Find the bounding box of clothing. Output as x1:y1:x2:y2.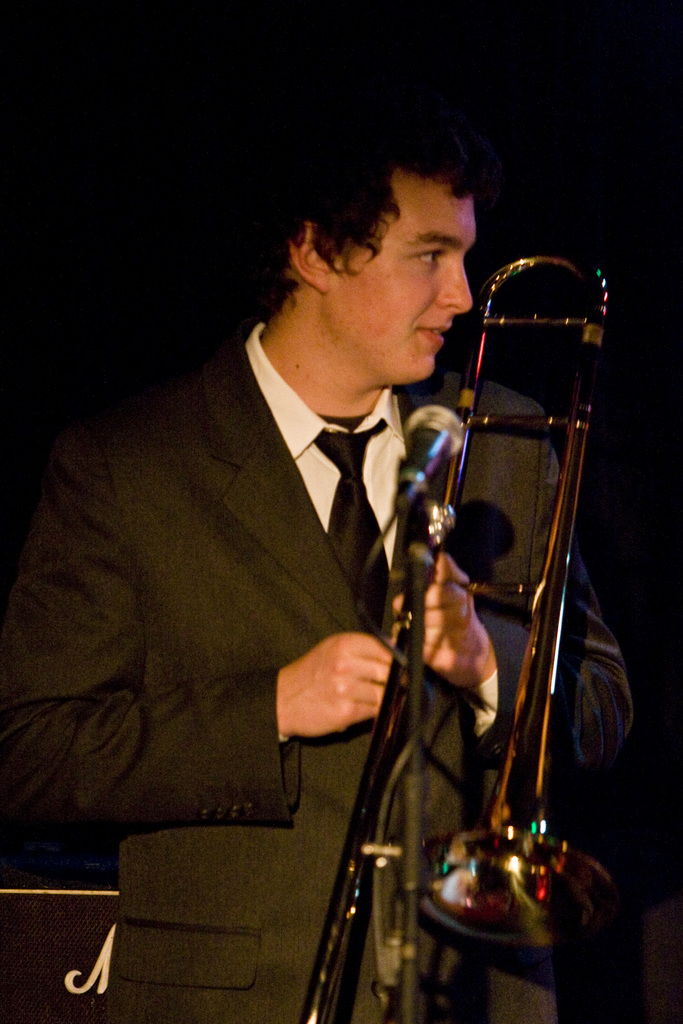
0:324:634:1023.
